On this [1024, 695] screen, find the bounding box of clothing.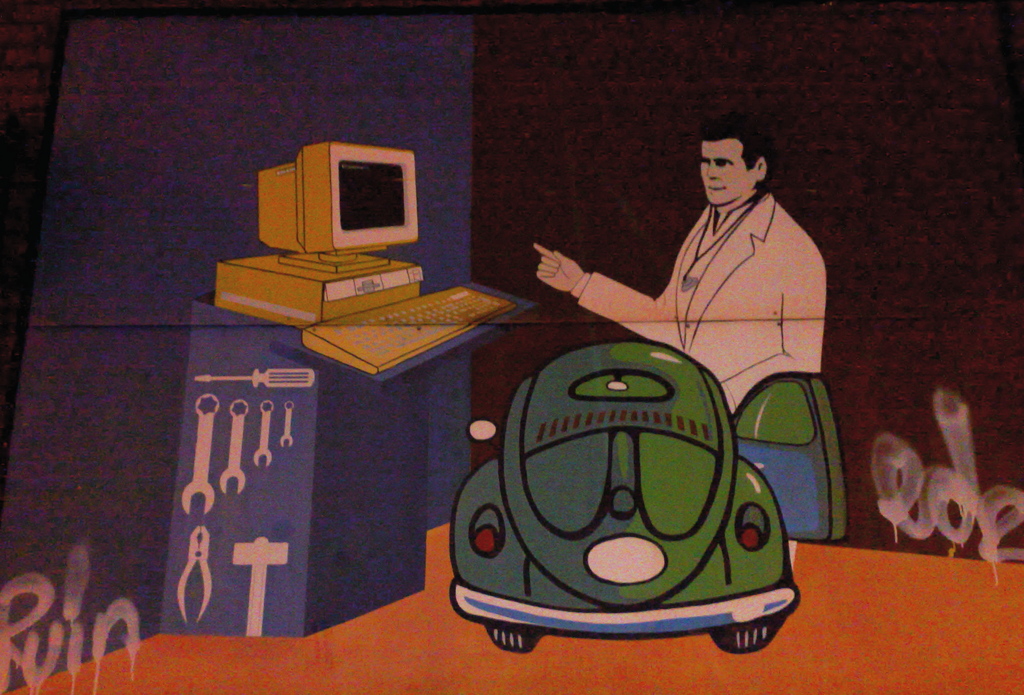
Bounding box: region(569, 194, 821, 414).
